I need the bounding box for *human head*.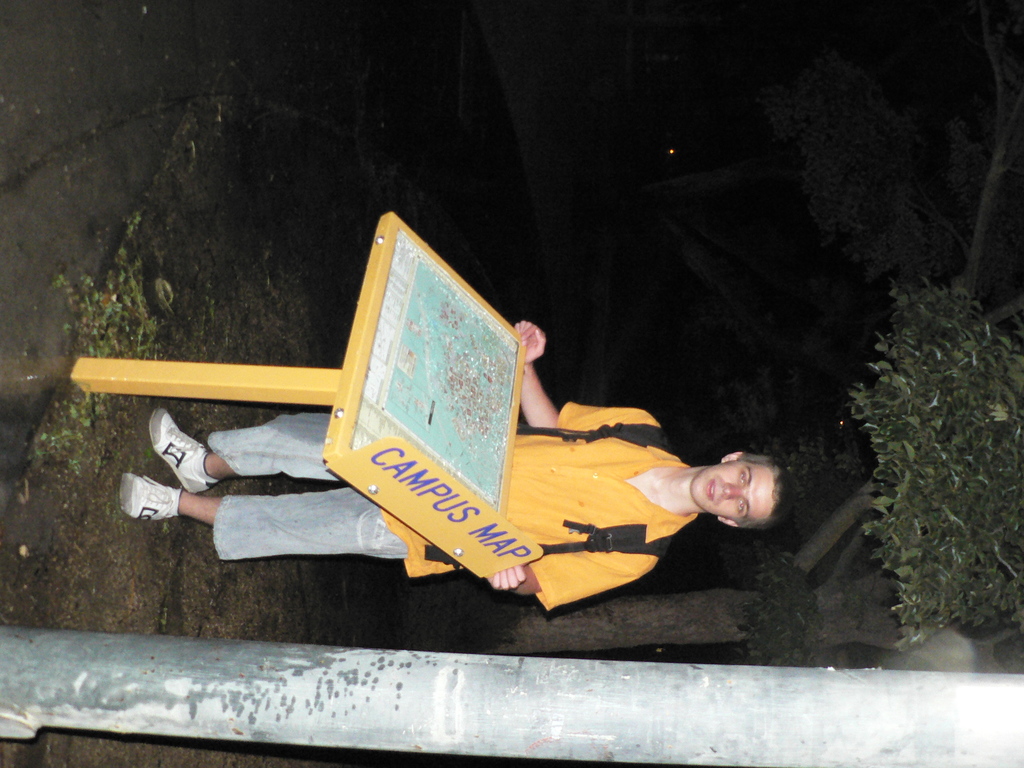
Here it is: {"x1": 691, "y1": 450, "x2": 803, "y2": 534}.
